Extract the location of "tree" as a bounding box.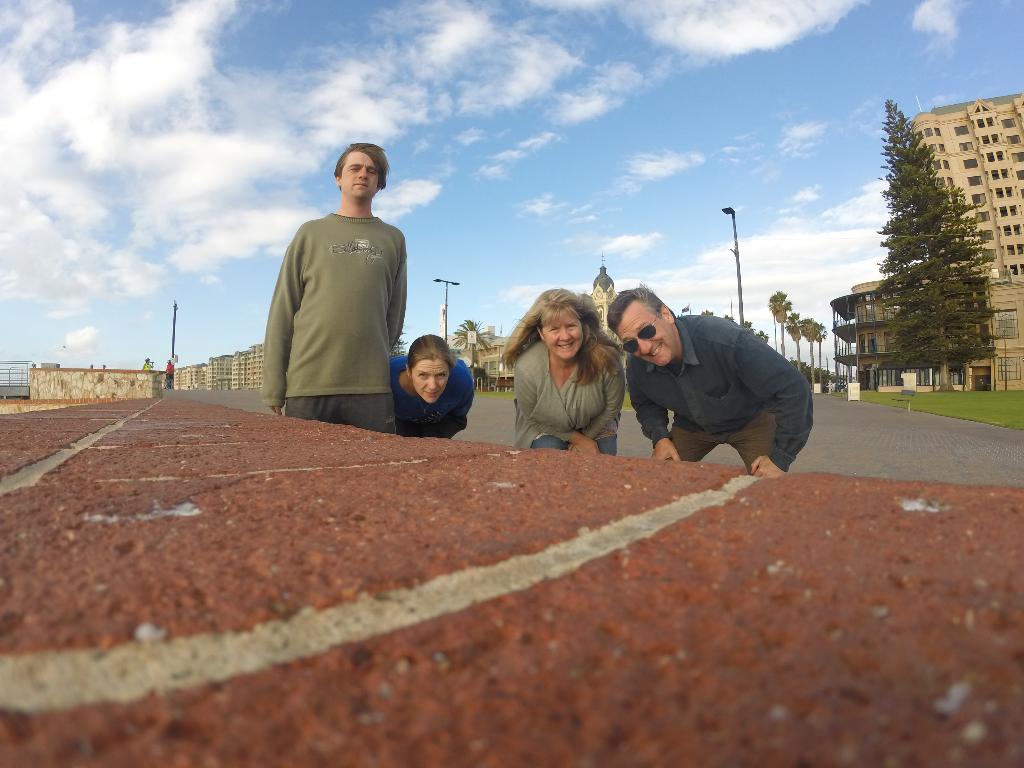
crop(796, 316, 818, 394).
